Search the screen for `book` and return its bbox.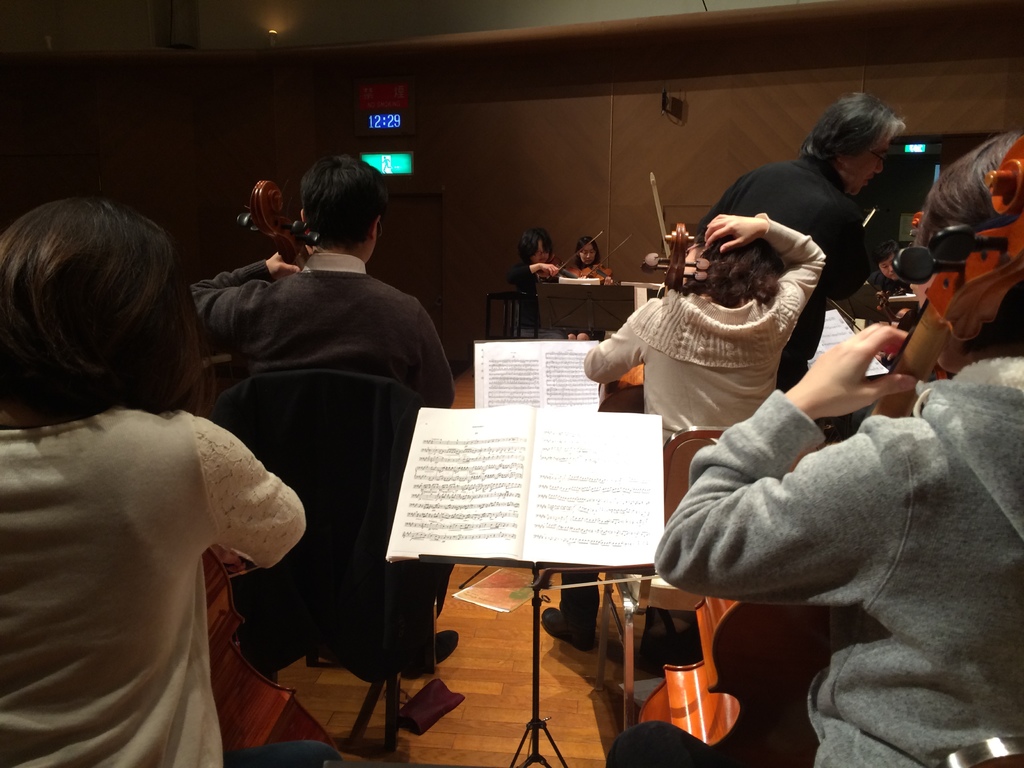
Found: {"x1": 376, "y1": 404, "x2": 684, "y2": 569}.
